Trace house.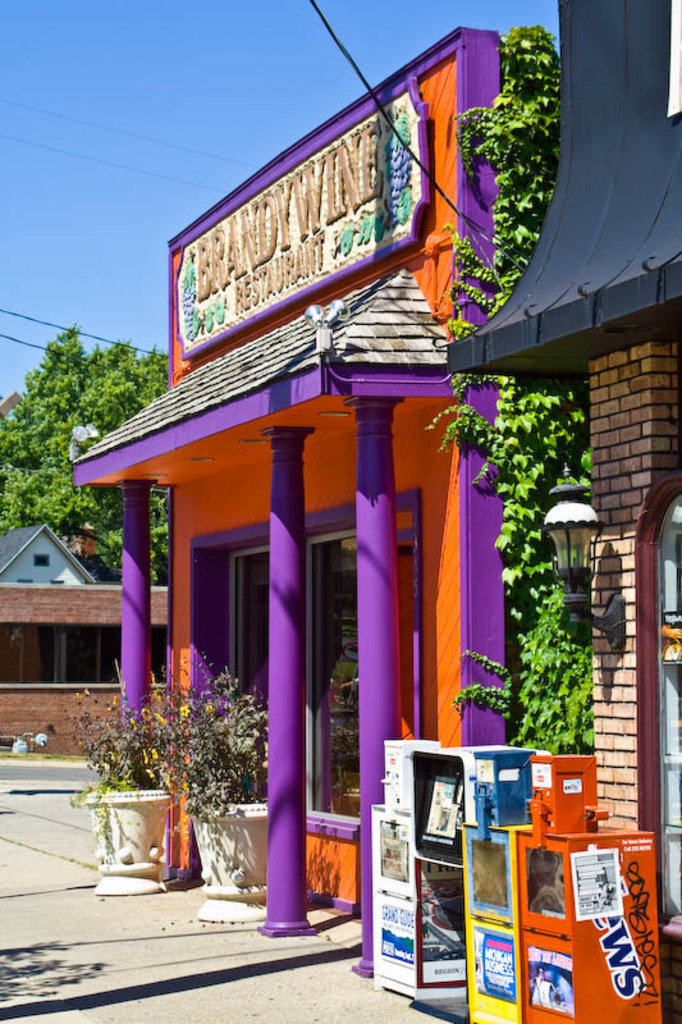
Traced to Rect(0, 508, 177, 762).
